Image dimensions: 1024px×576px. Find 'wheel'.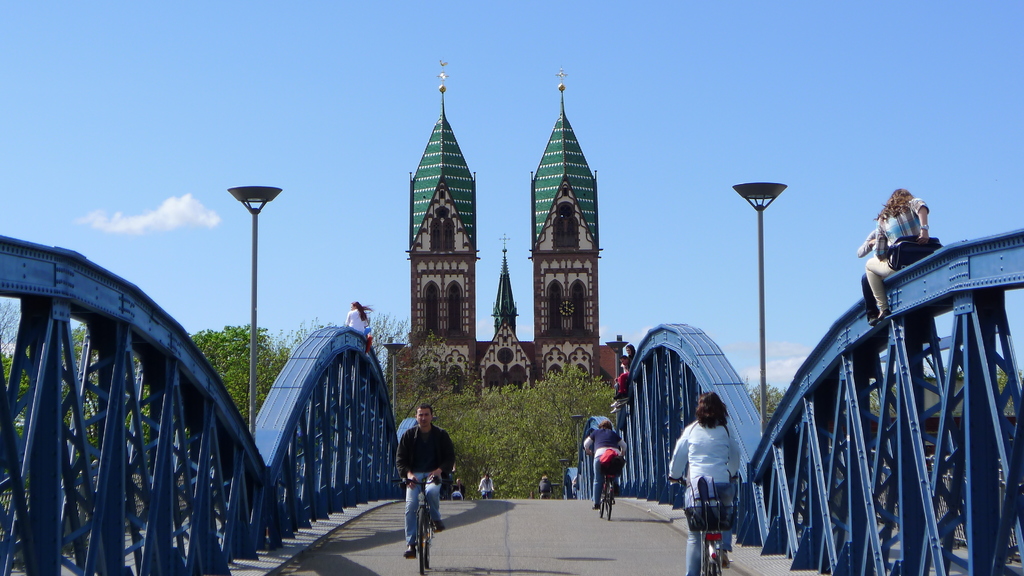
(left=703, top=532, right=730, bottom=575).
